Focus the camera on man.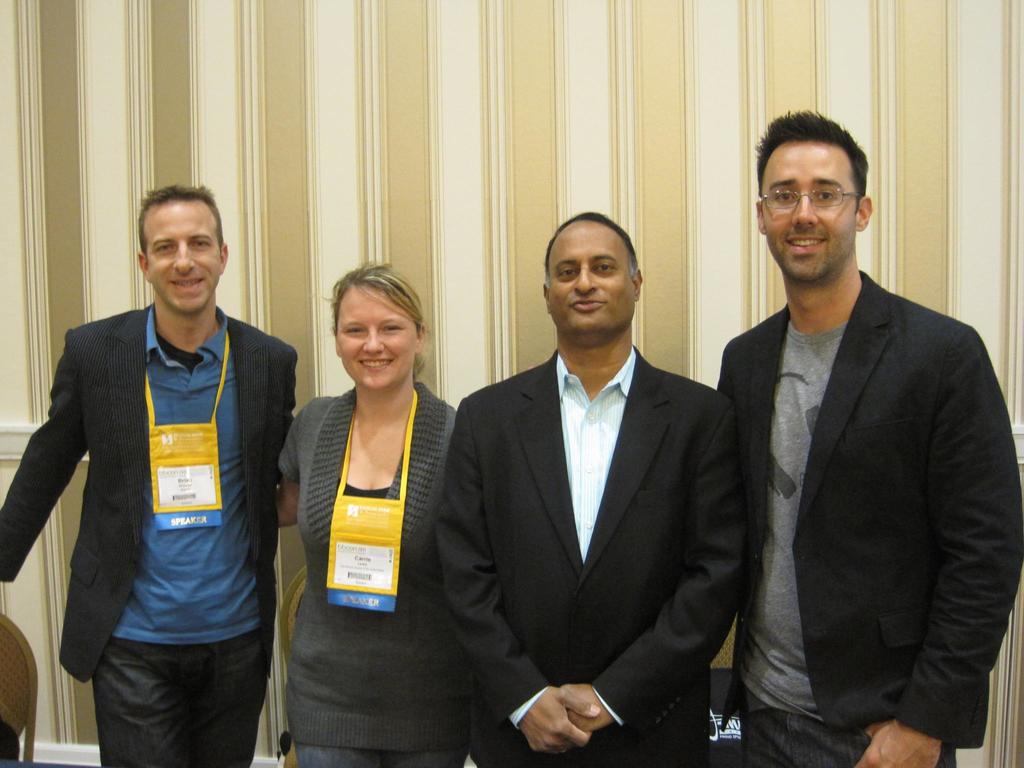
Focus region: locate(0, 181, 297, 767).
